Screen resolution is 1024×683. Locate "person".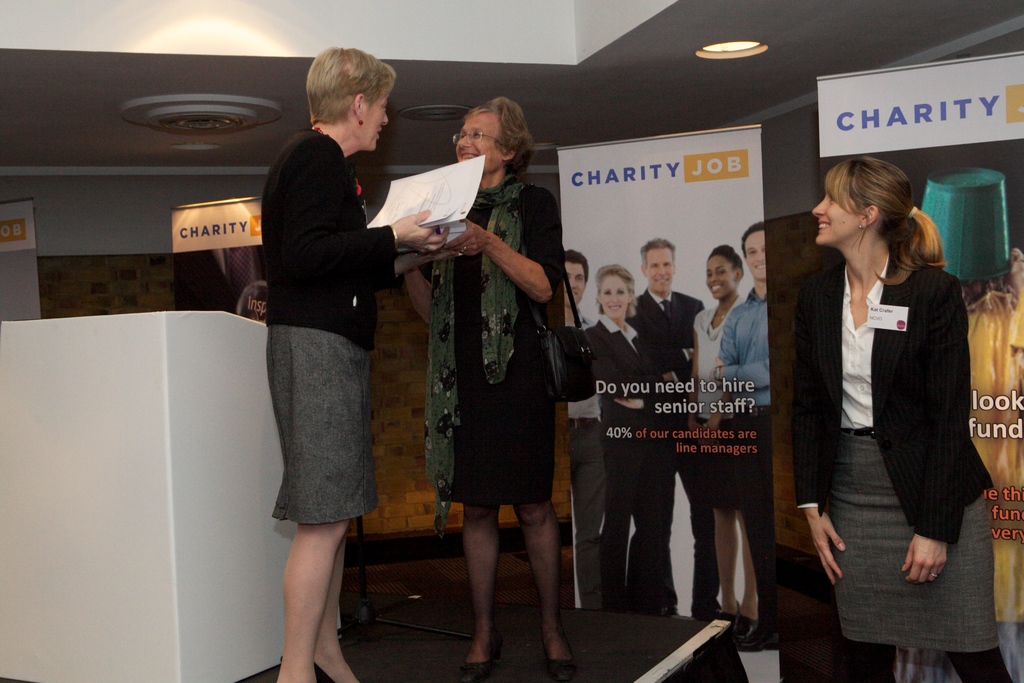
bbox=[579, 261, 678, 613].
